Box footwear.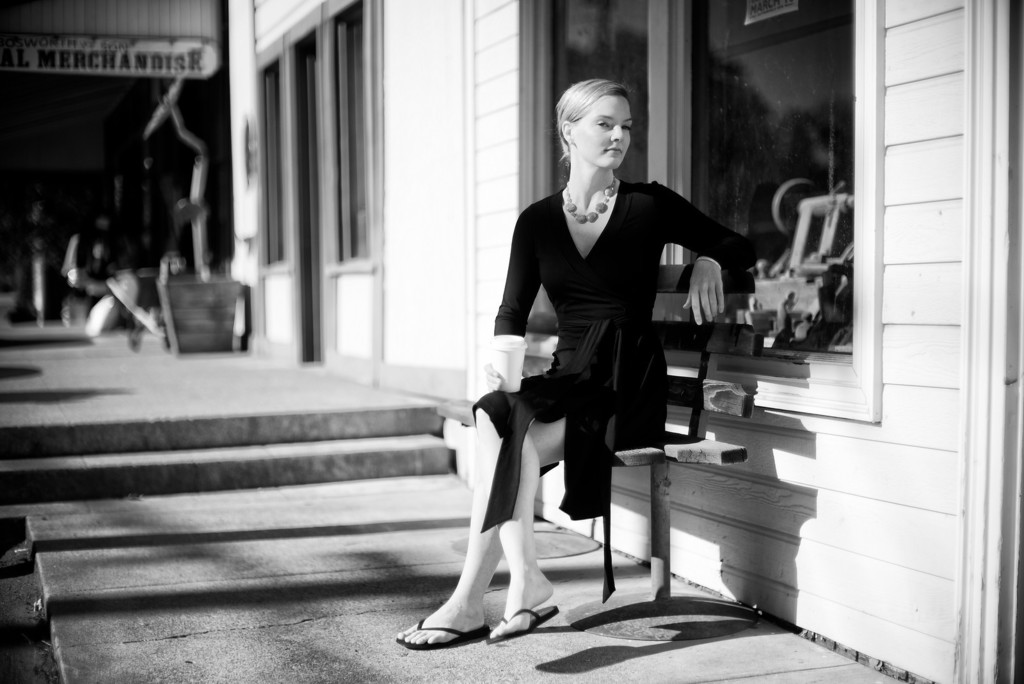
{"x1": 486, "y1": 603, "x2": 555, "y2": 641}.
